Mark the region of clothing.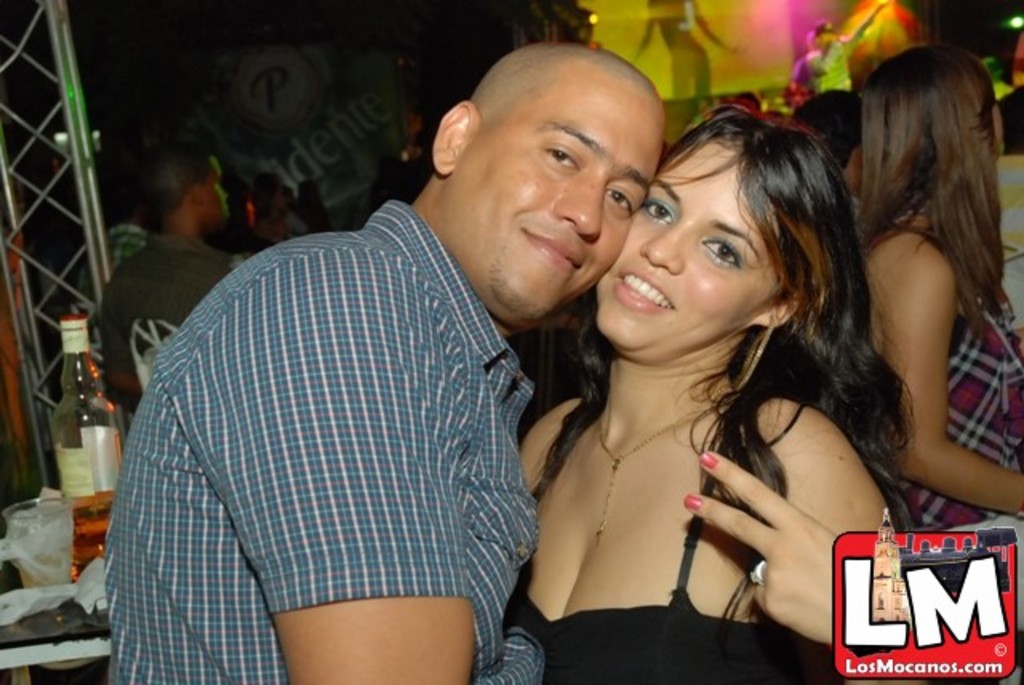
Region: (72,222,157,304).
